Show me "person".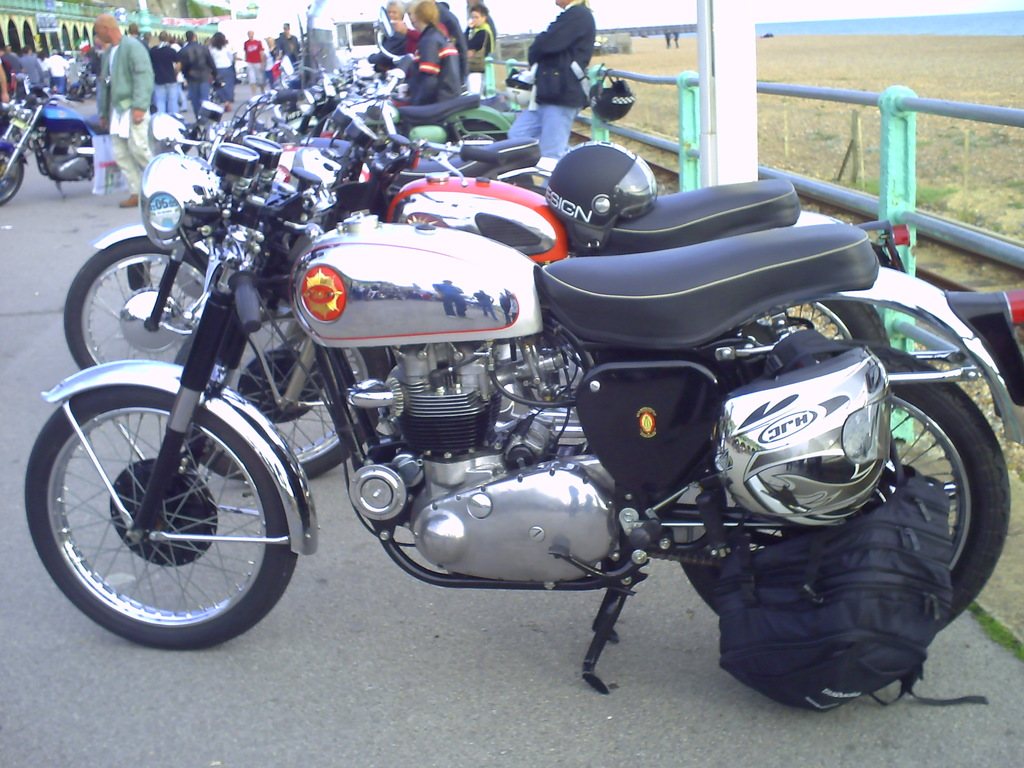
"person" is here: 11 49 19 68.
